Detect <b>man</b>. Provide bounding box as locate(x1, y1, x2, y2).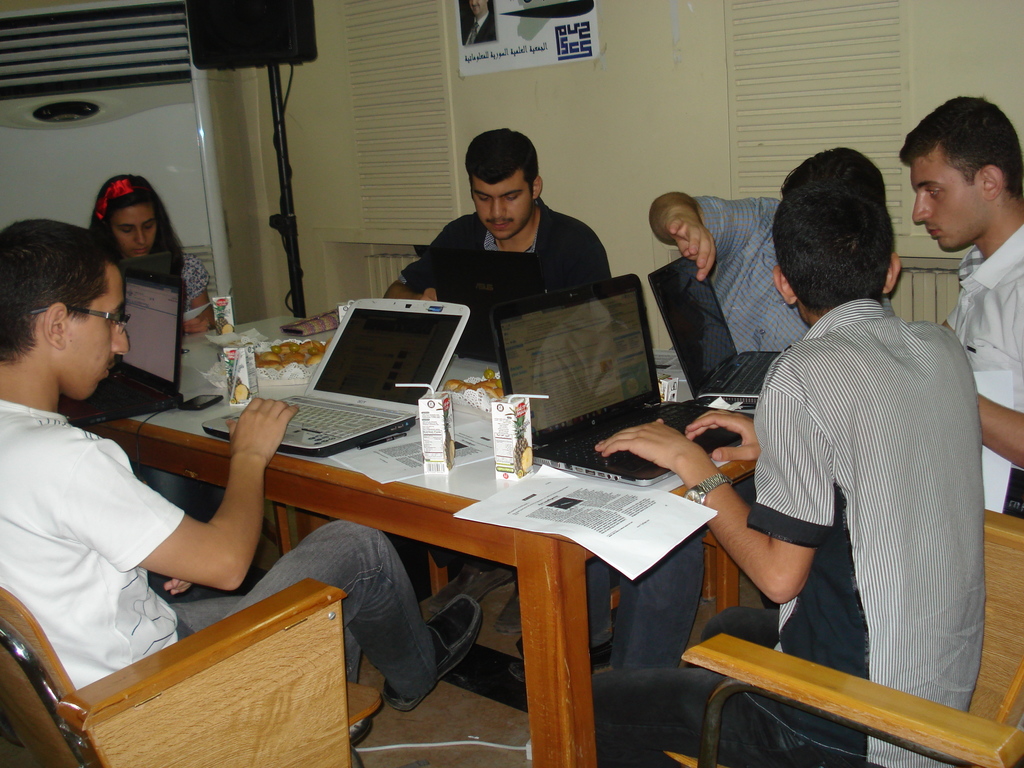
locate(387, 132, 622, 399).
